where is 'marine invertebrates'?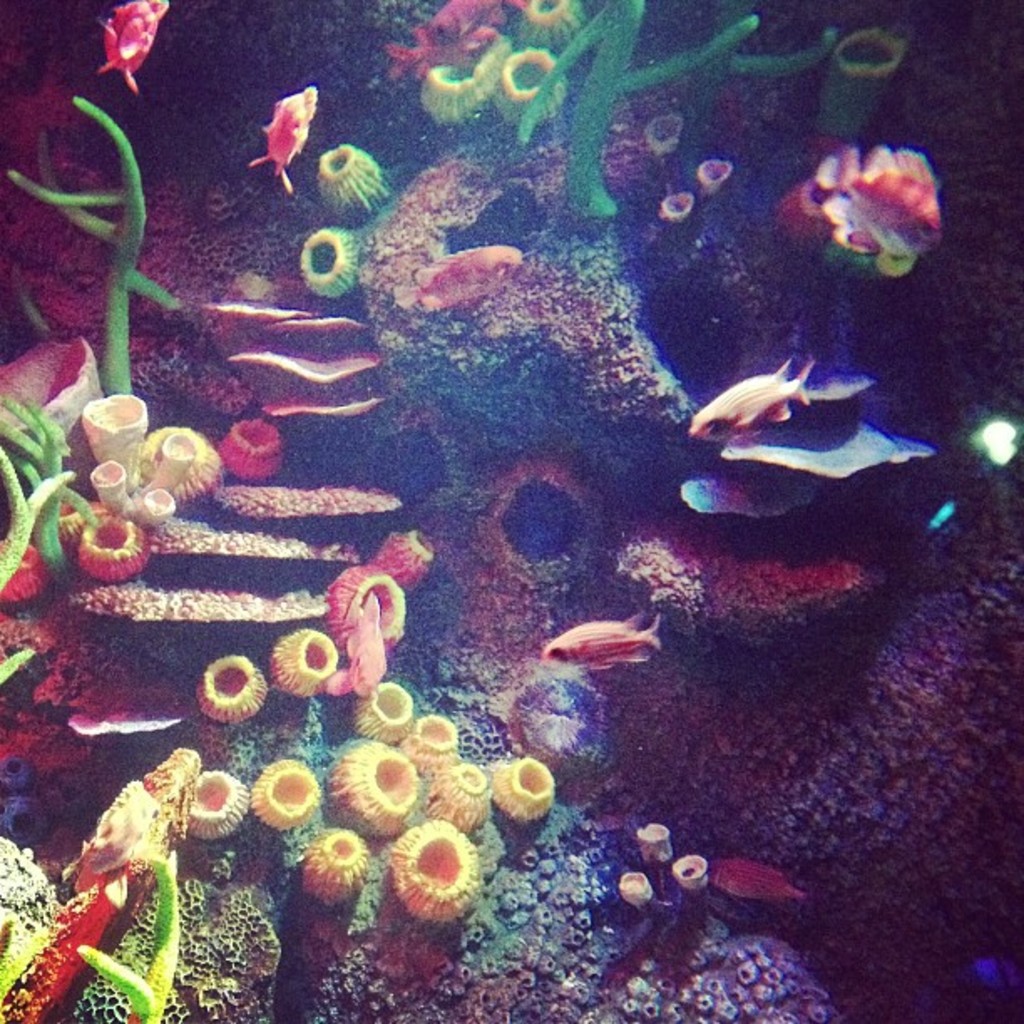
0,532,50,602.
